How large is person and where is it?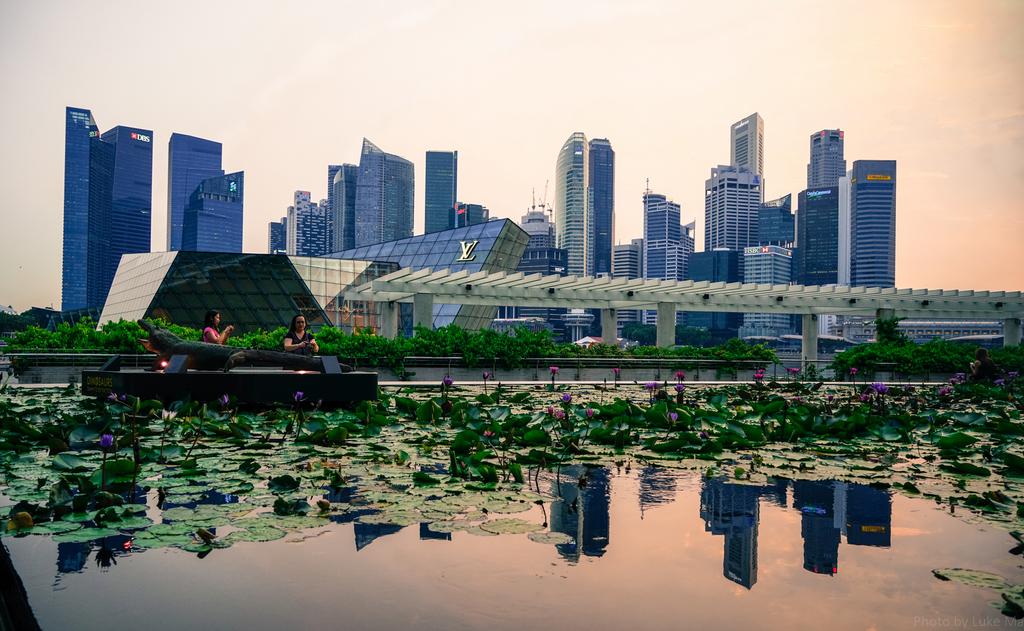
Bounding box: rect(198, 309, 234, 343).
